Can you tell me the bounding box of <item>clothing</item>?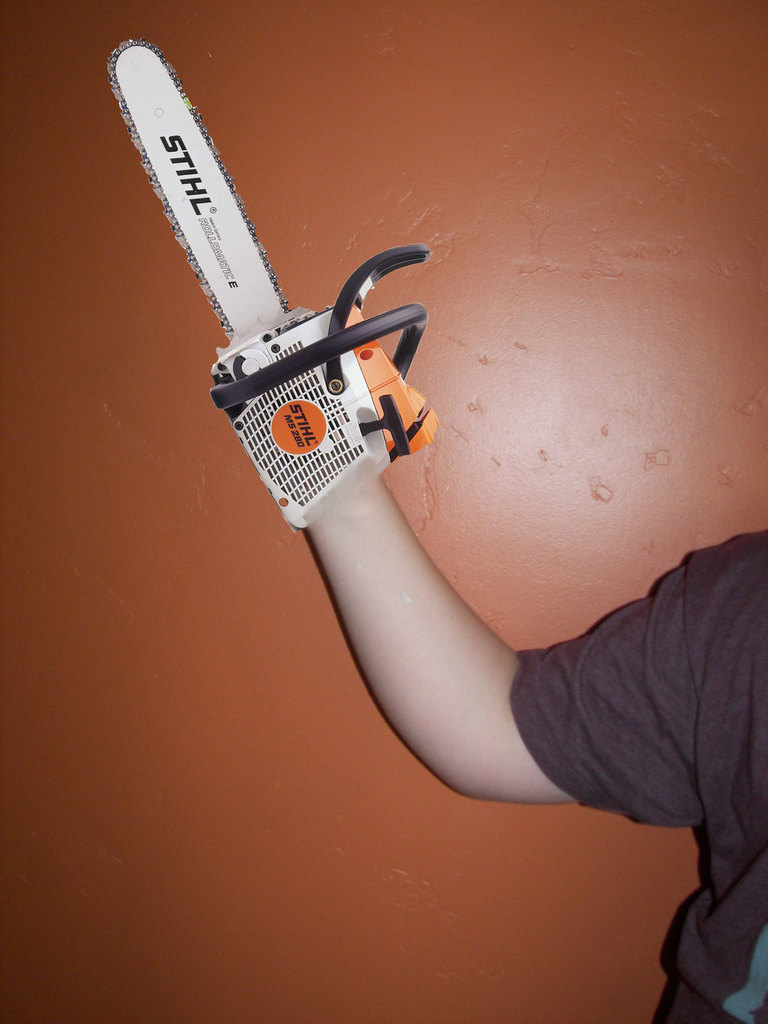
select_region(512, 526, 767, 1023).
